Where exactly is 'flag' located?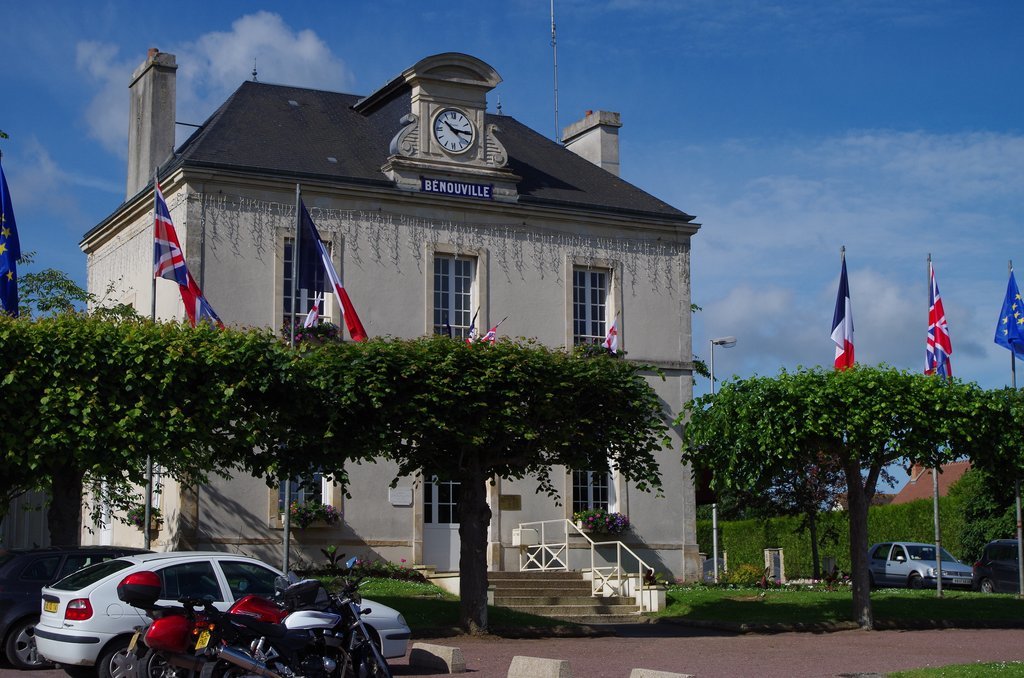
Its bounding box is (x1=919, y1=251, x2=990, y2=398).
